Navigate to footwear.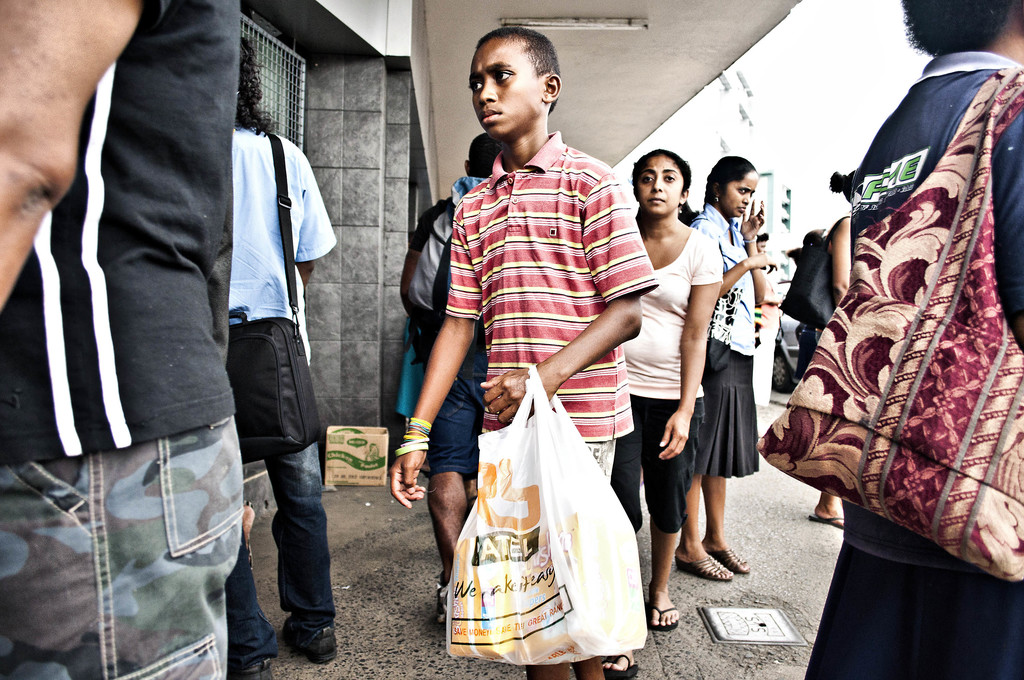
Navigation target: 708,549,745,574.
